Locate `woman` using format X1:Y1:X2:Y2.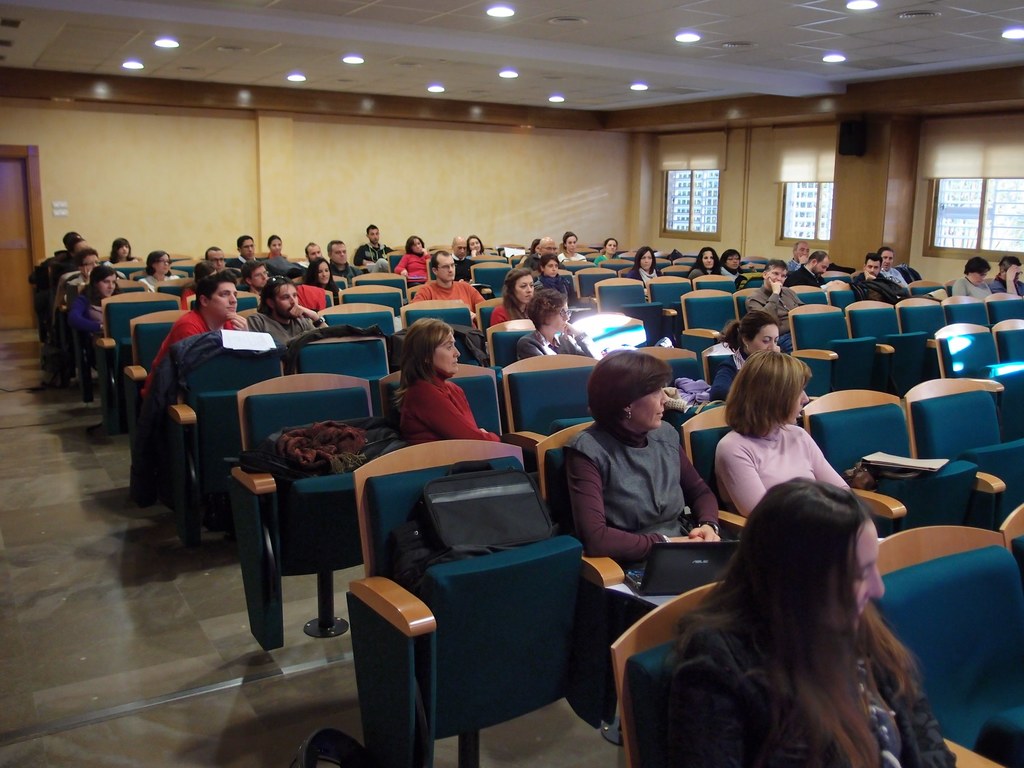
305:255:342:307.
